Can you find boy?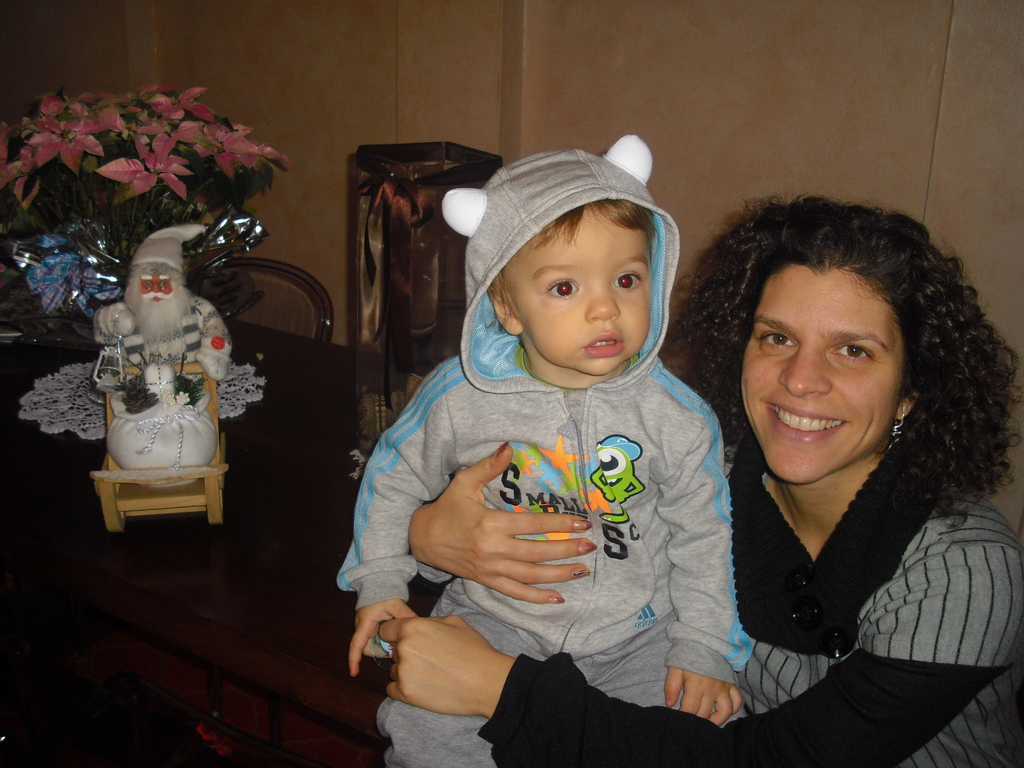
Yes, bounding box: (left=335, top=139, right=760, bottom=754).
